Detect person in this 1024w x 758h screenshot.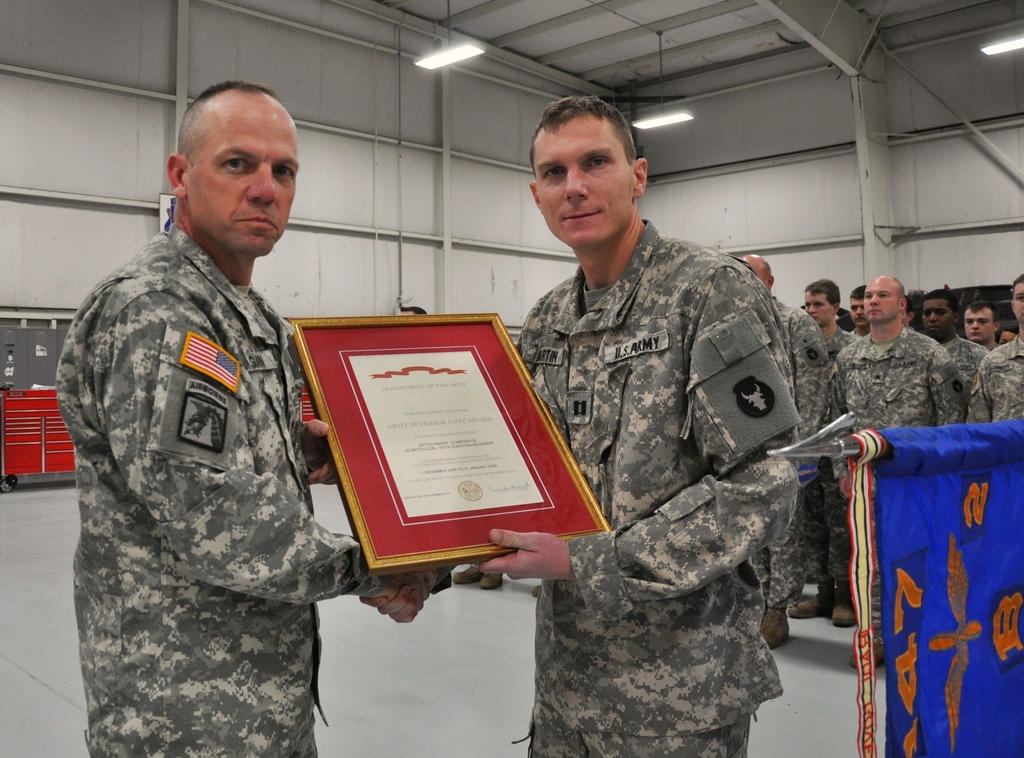
Detection: BBox(966, 299, 1000, 351).
